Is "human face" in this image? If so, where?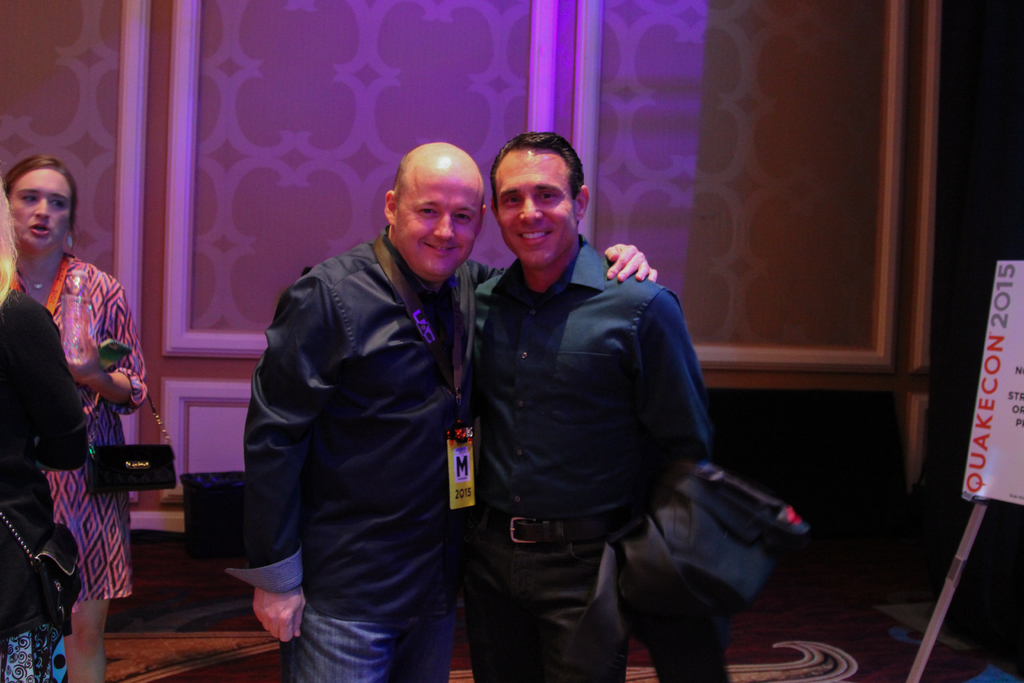
Yes, at crop(10, 160, 80, 249).
